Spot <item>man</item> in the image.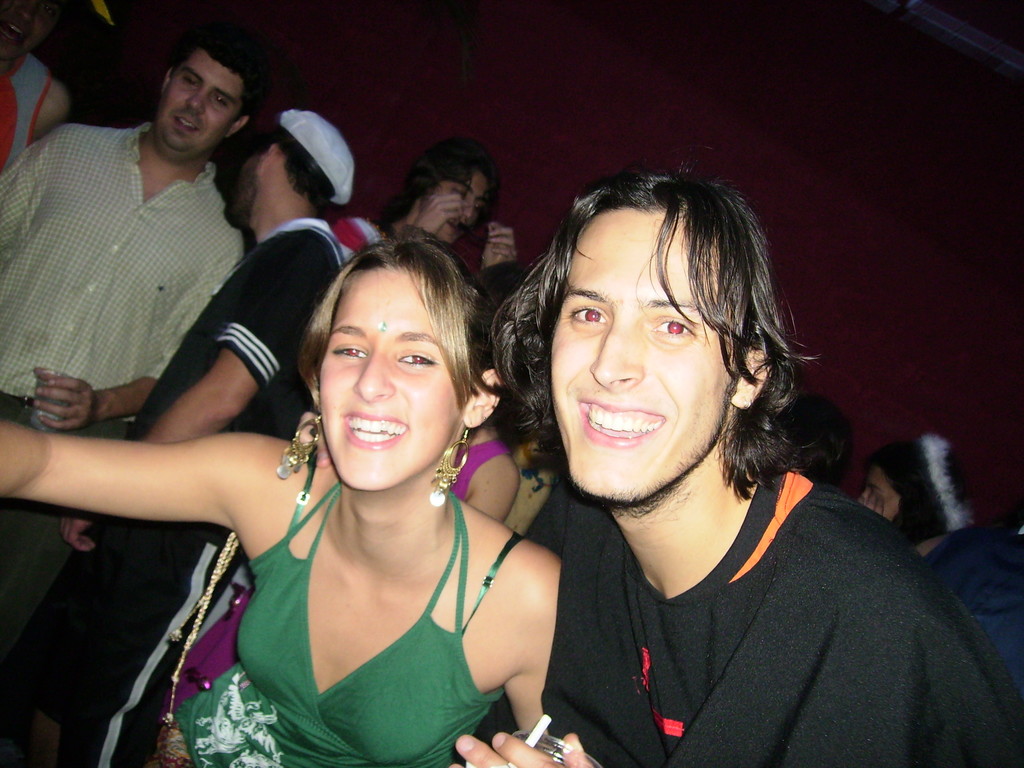
<item>man</item> found at <region>8, 111, 354, 767</region>.
